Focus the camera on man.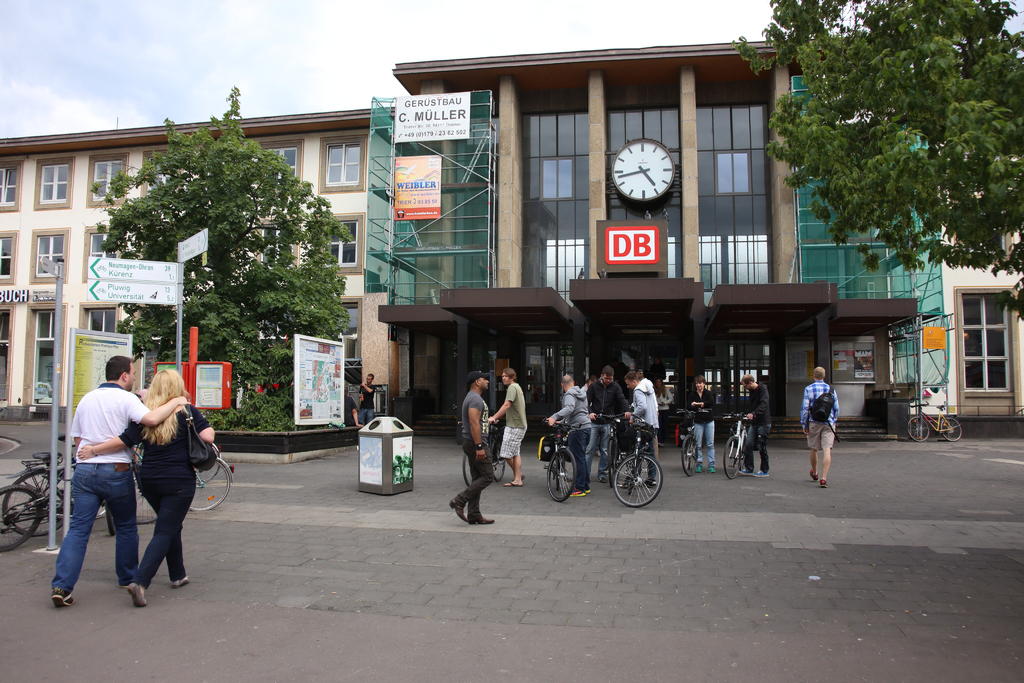
Focus region: pyautogui.locateOnScreen(484, 372, 525, 490).
